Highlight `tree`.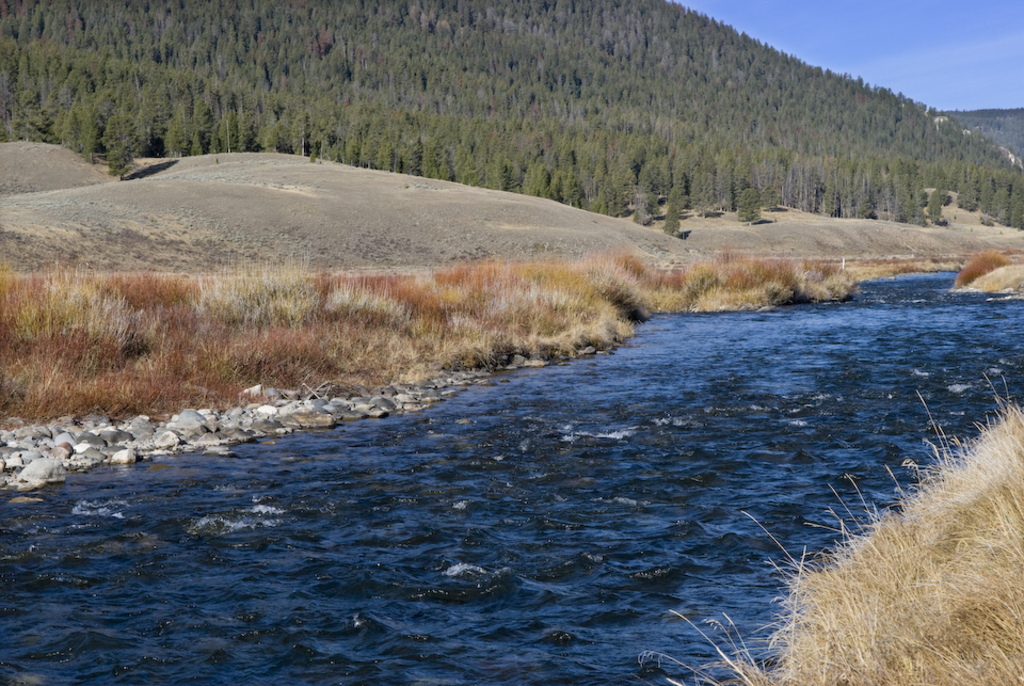
Highlighted region: [left=222, top=99, right=250, bottom=155].
